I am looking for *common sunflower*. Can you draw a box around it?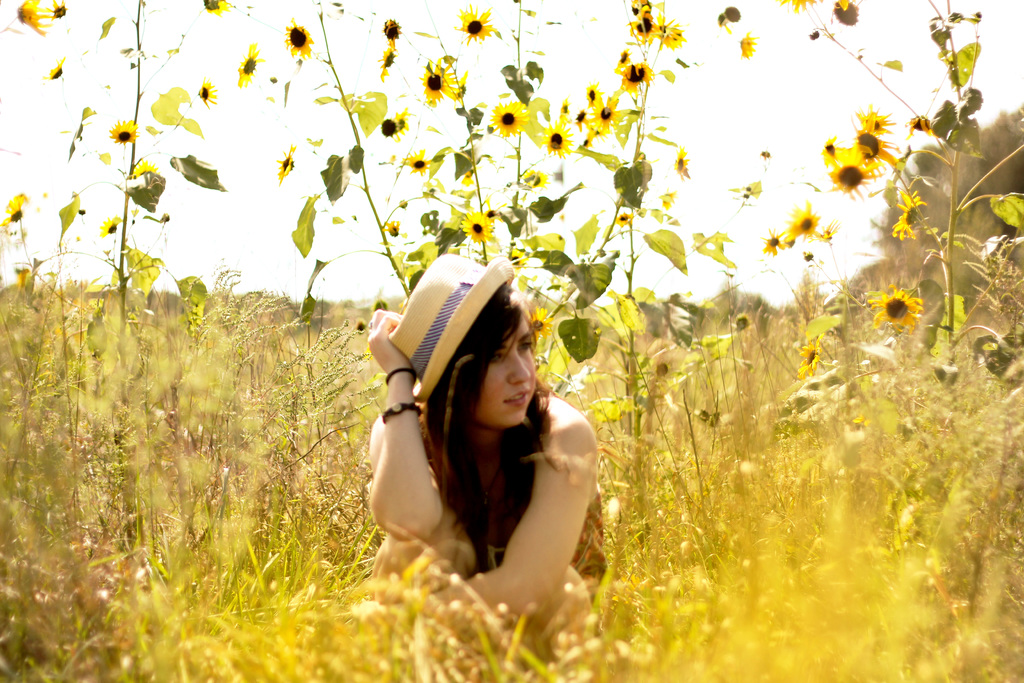
Sure, the bounding box is [531, 119, 566, 156].
